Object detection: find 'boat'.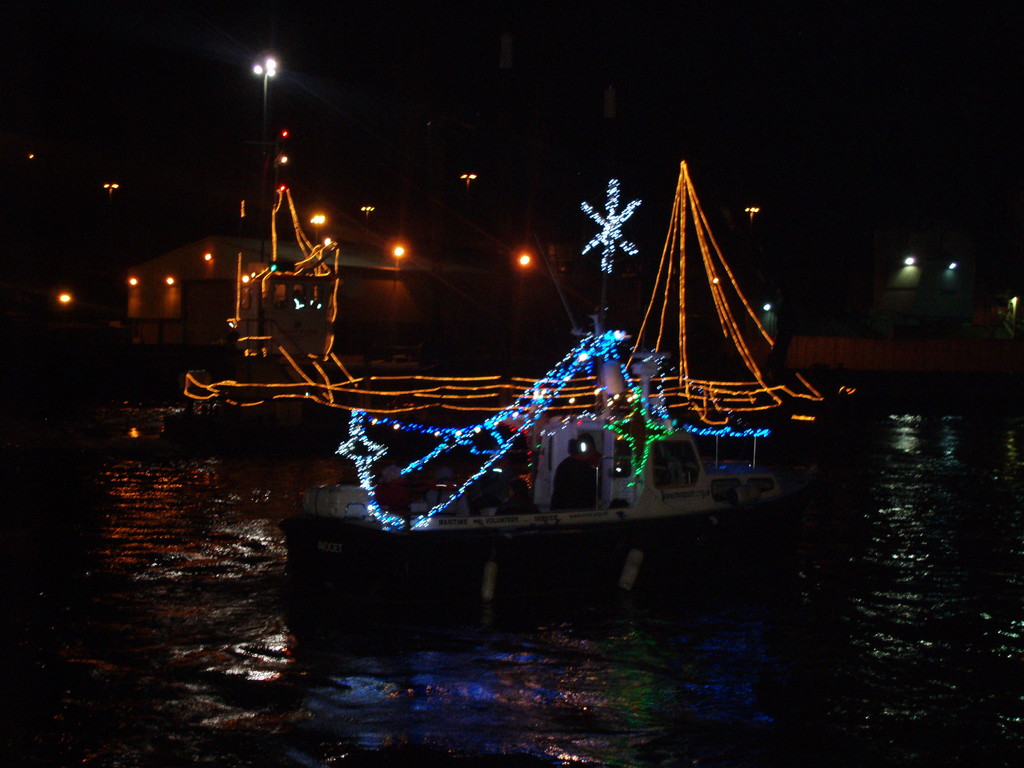
<box>274,185,783,616</box>.
